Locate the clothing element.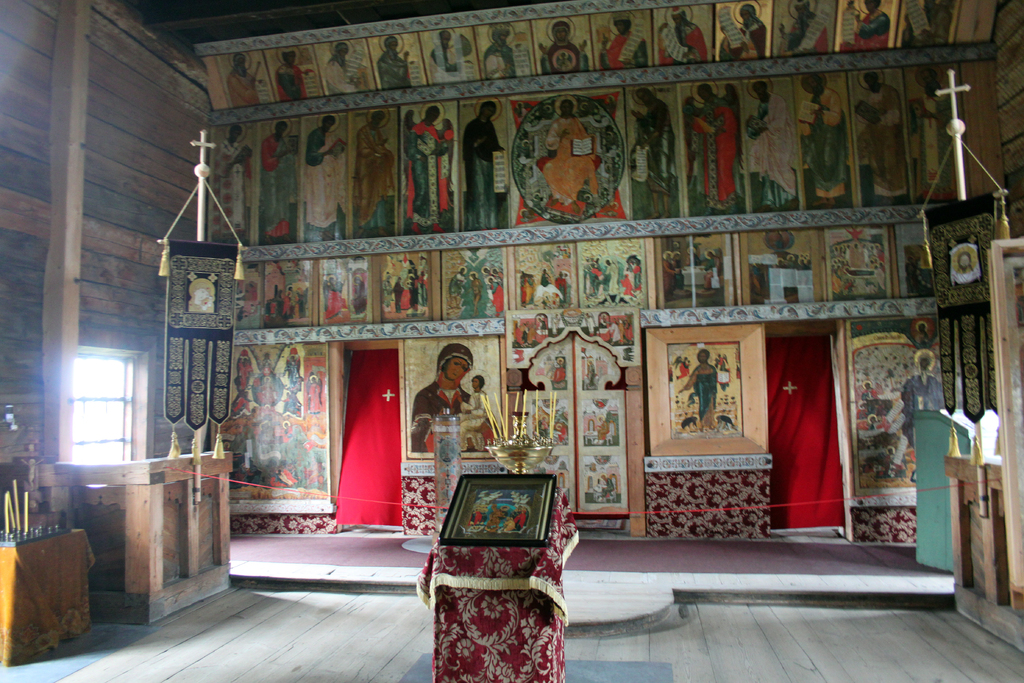
Element bbox: bbox=(456, 110, 492, 217).
